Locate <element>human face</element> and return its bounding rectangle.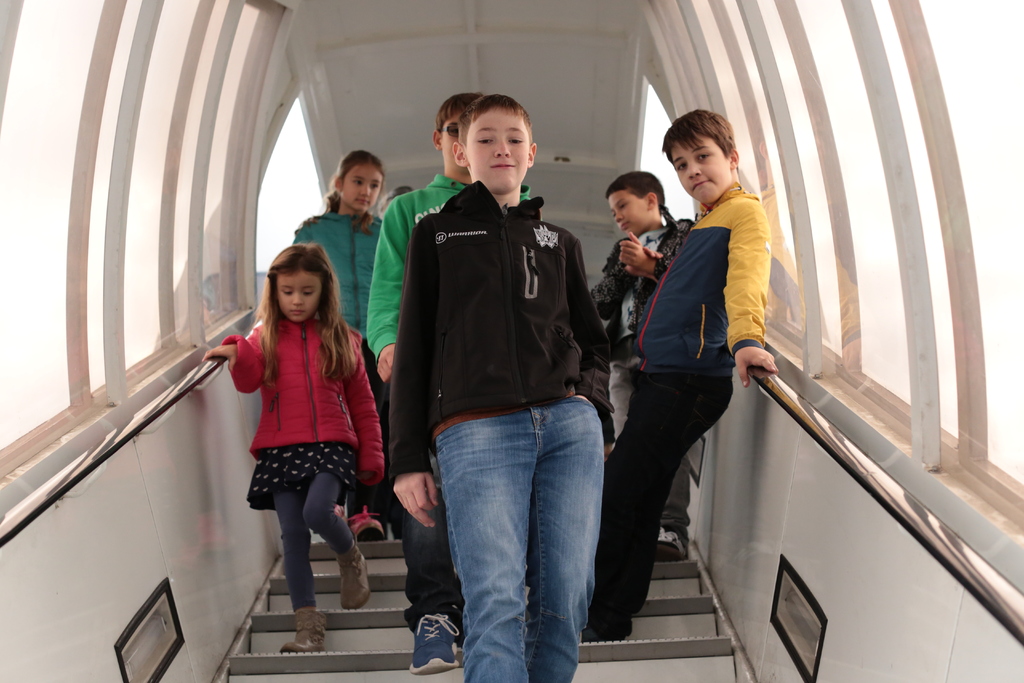
Rect(276, 272, 323, 321).
